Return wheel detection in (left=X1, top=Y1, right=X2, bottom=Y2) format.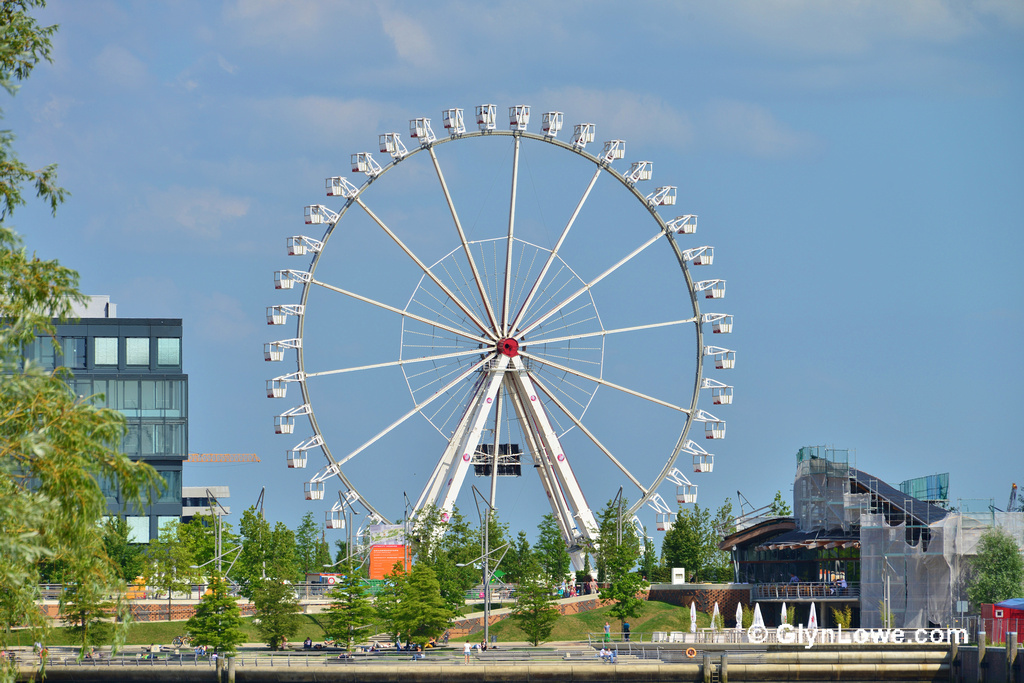
(left=277, top=95, right=726, bottom=576).
